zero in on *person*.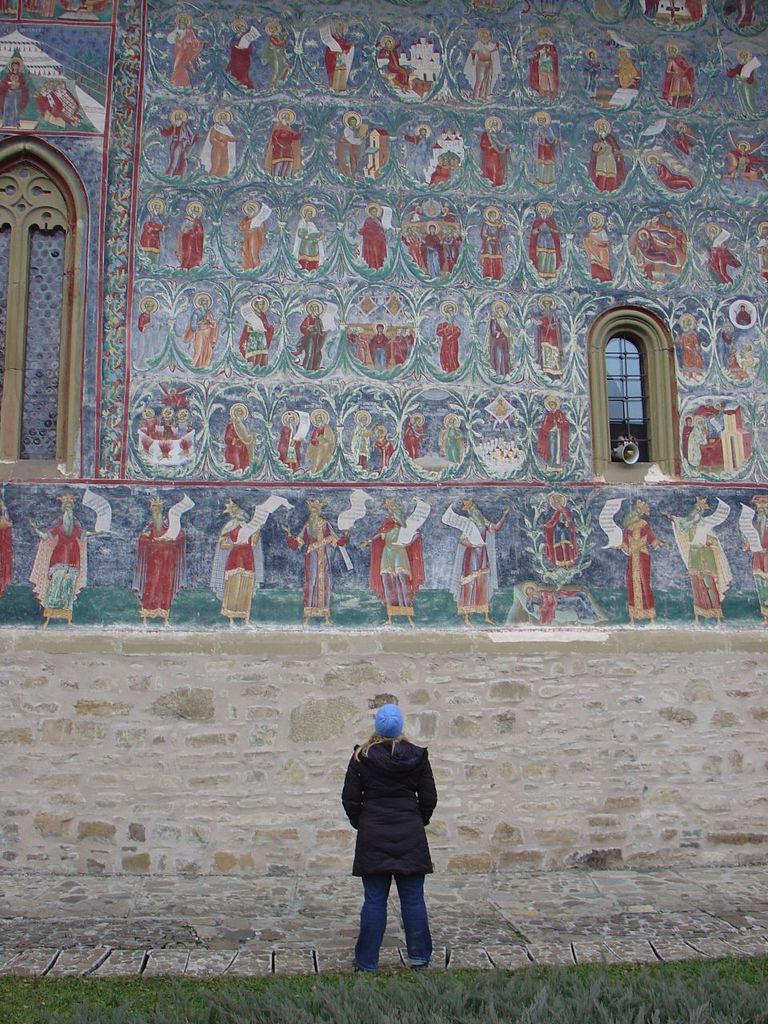
Zeroed in: l=357, t=494, r=418, b=623.
